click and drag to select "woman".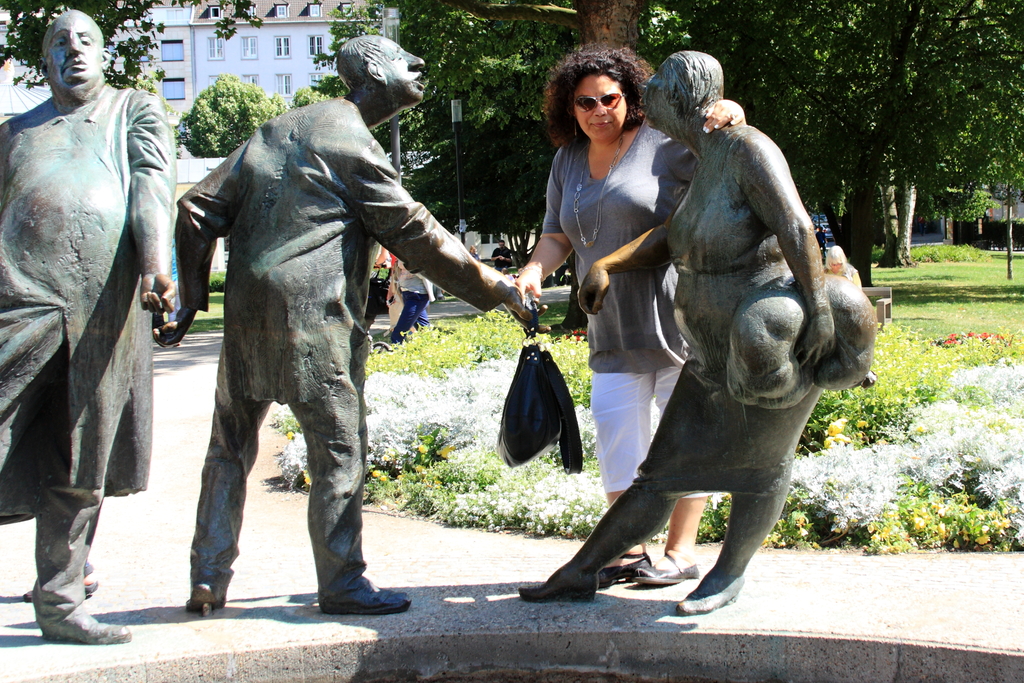
Selection: [left=388, top=261, right=441, bottom=342].
